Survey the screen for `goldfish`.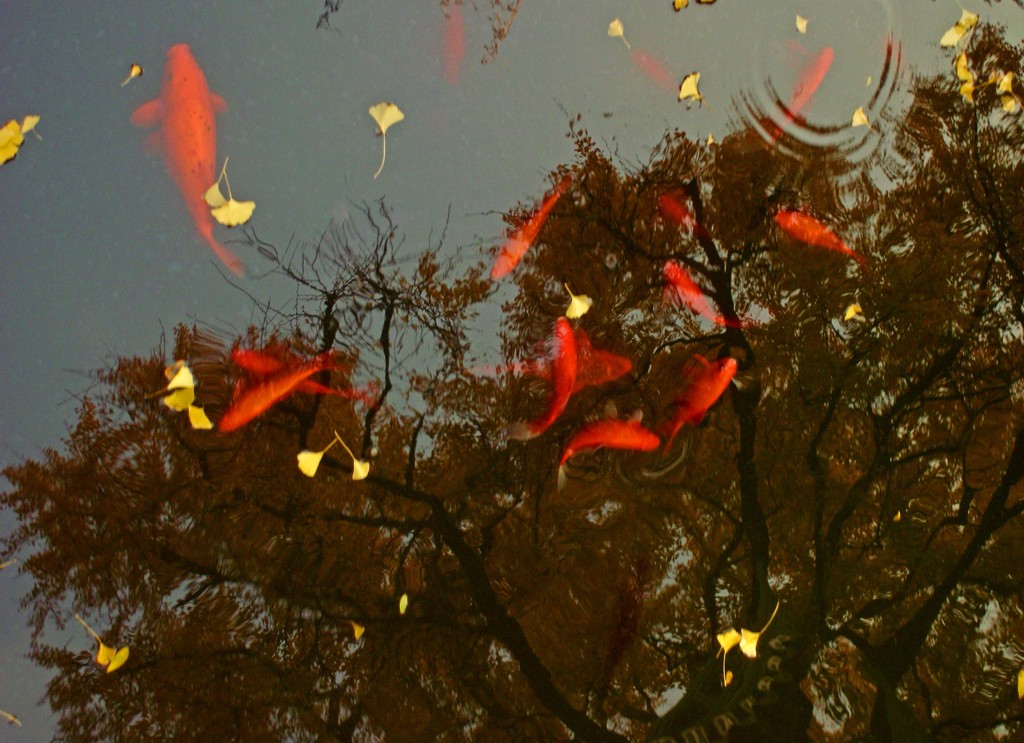
Survey found: left=228, top=343, right=372, bottom=407.
